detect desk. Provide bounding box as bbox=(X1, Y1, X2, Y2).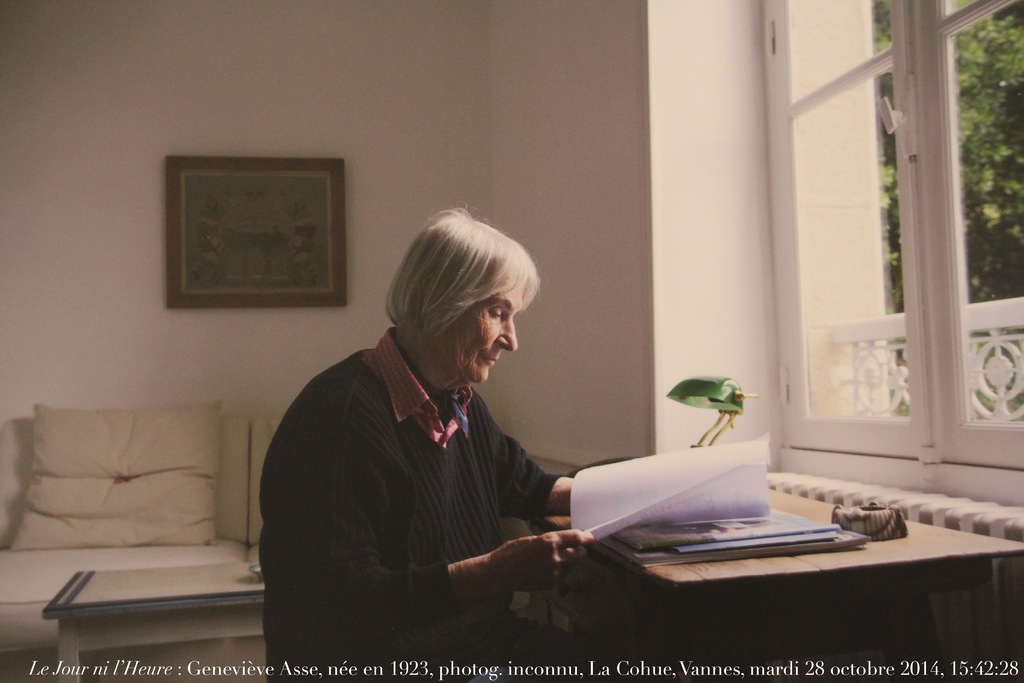
bbox=(502, 457, 953, 674).
